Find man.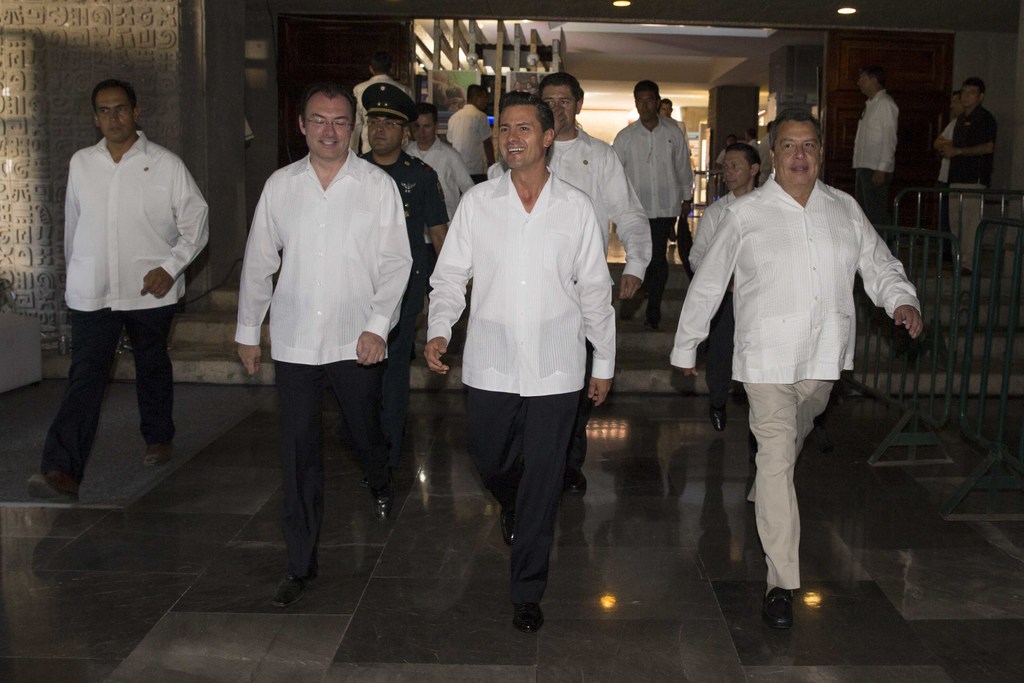
<bbox>444, 85, 492, 187</bbox>.
